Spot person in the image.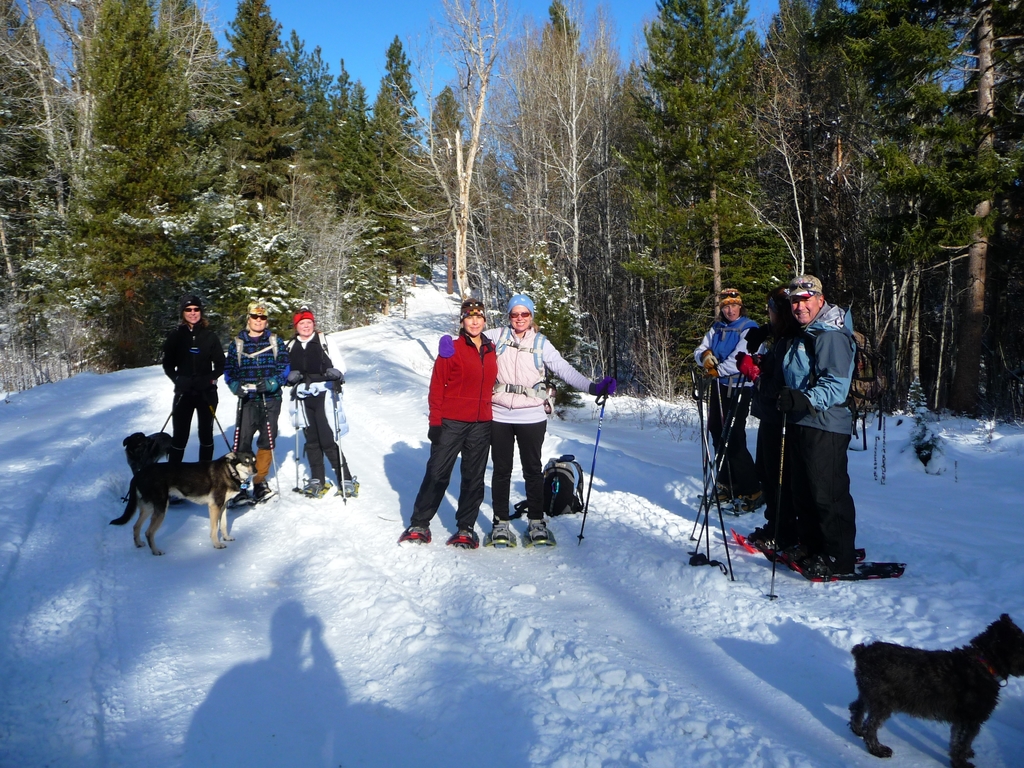
person found at {"left": 281, "top": 307, "right": 358, "bottom": 500}.
